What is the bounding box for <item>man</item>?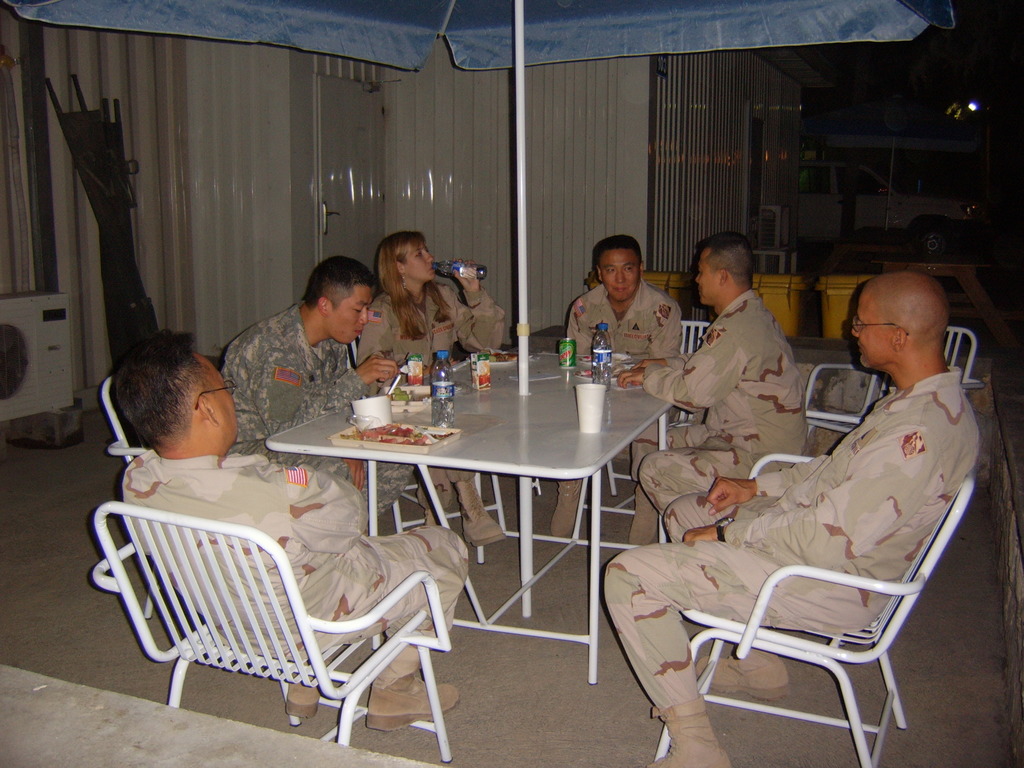
<bbox>617, 240, 806, 512</bbox>.
